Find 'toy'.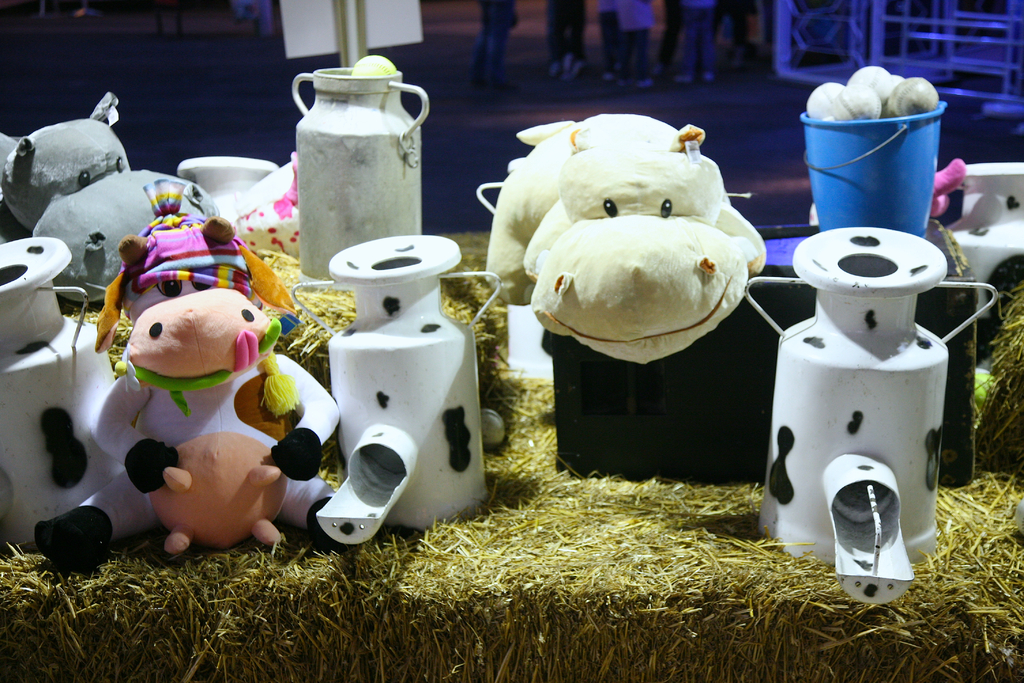
481, 106, 767, 372.
